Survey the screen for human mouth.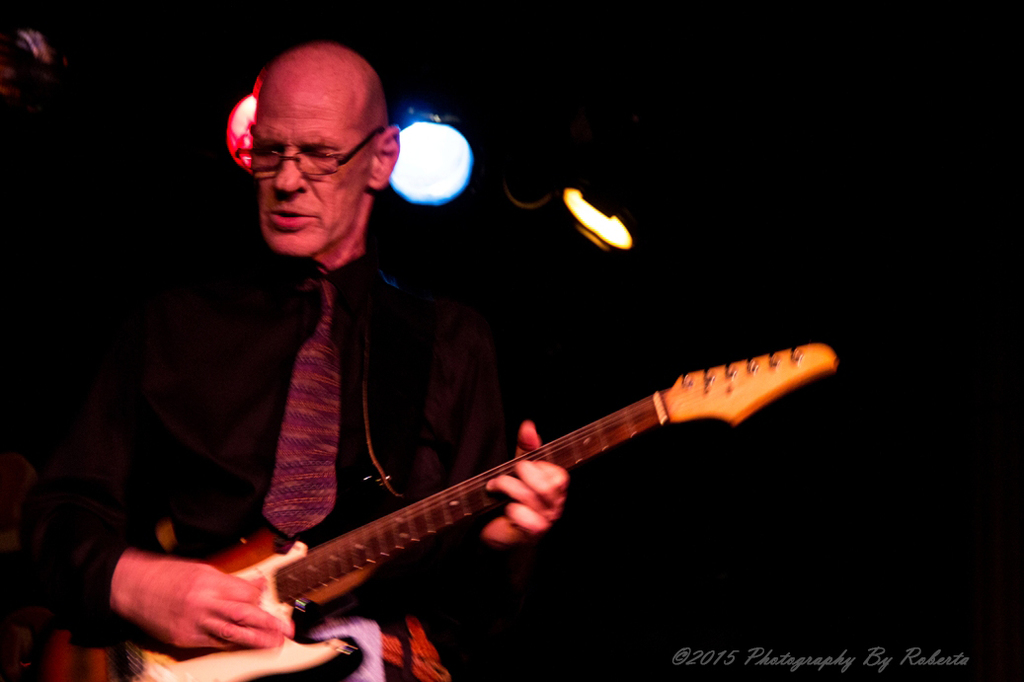
Survey found: bbox(261, 206, 317, 229).
